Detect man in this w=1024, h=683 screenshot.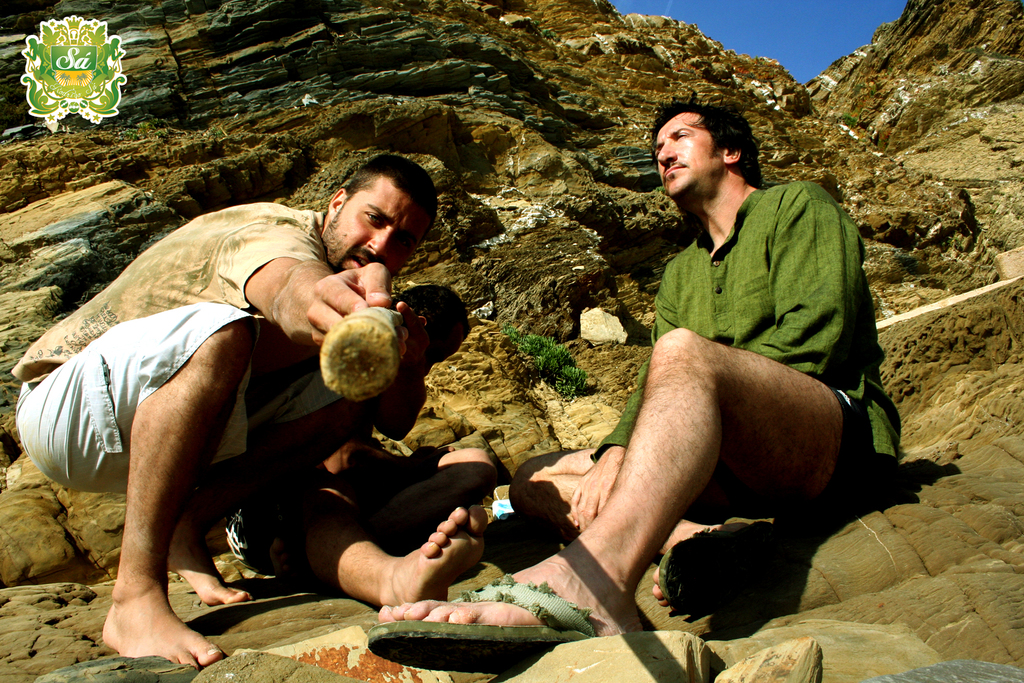
Detection: 13/153/438/671.
